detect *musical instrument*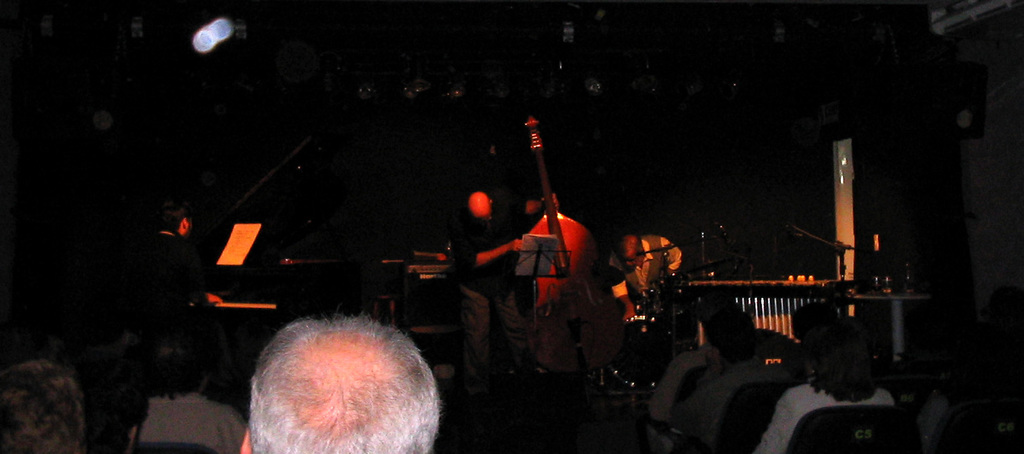
rect(684, 270, 852, 295)
